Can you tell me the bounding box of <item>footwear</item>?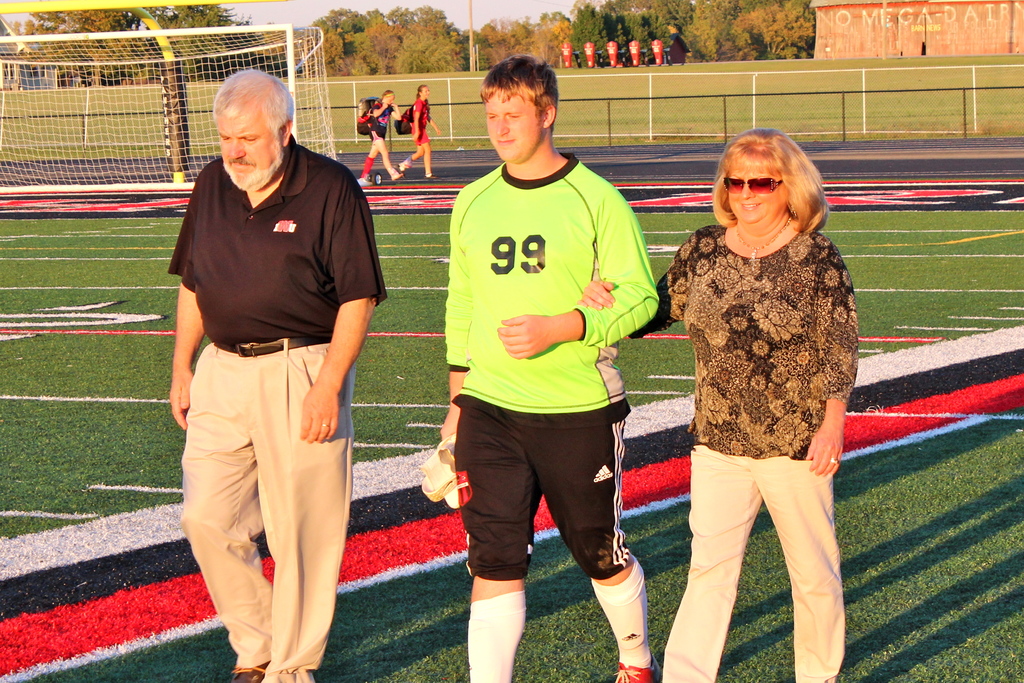
bbox(228, 664, 262, 682).
